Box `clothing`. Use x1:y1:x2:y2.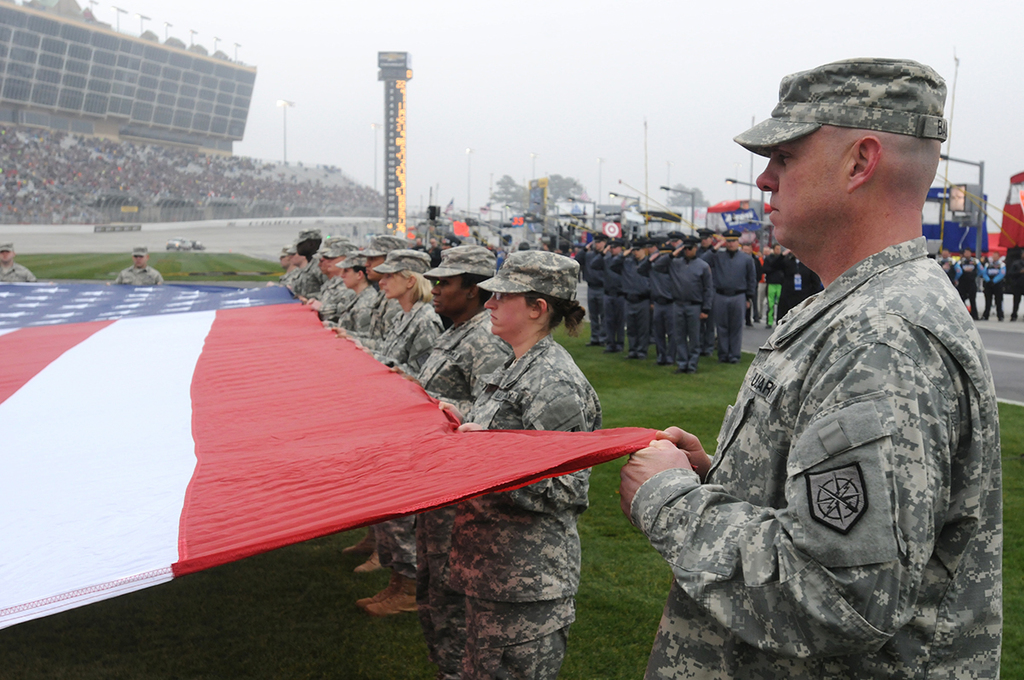
384:310:531:586.
